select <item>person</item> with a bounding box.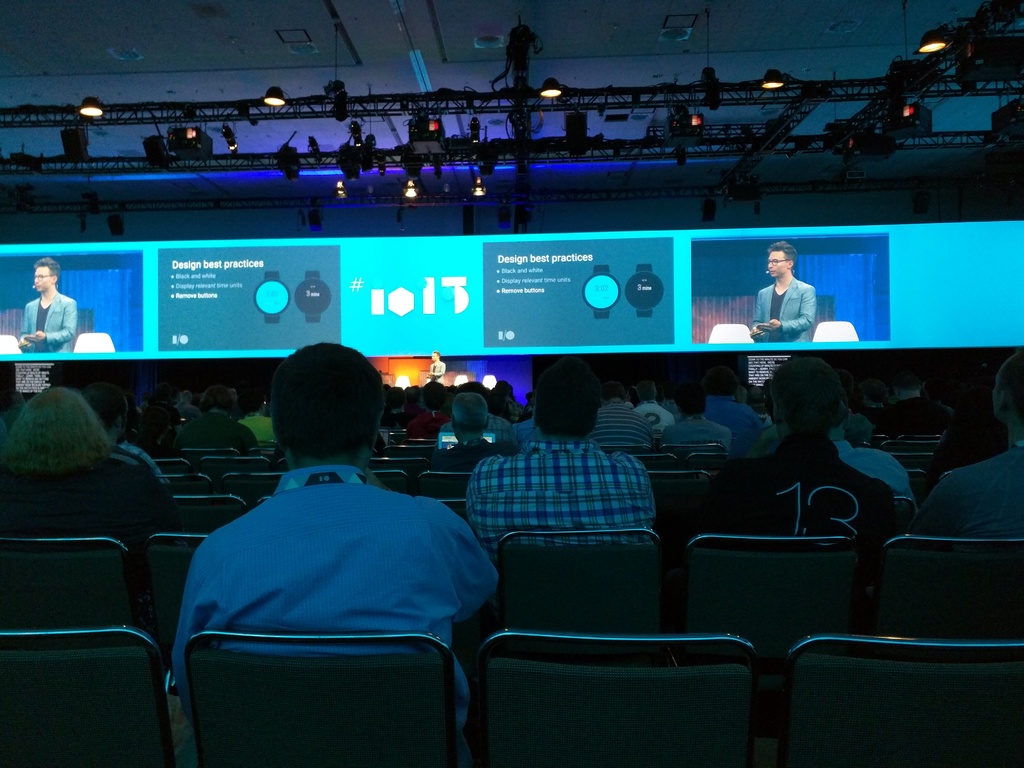
box=[31, 360, 135, 424].
